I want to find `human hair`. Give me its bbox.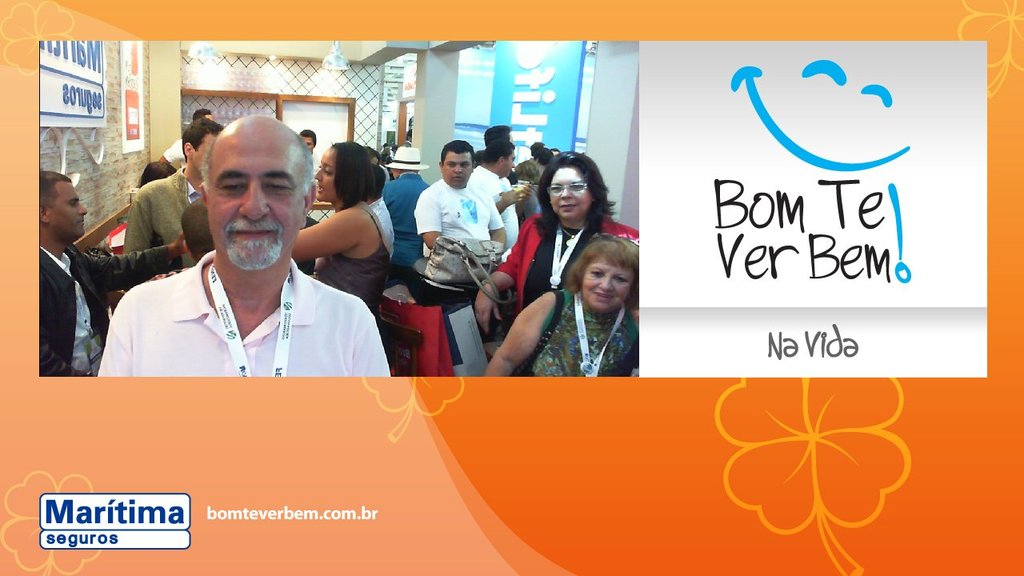
left=441, top=140, right=471, bottom=166.
